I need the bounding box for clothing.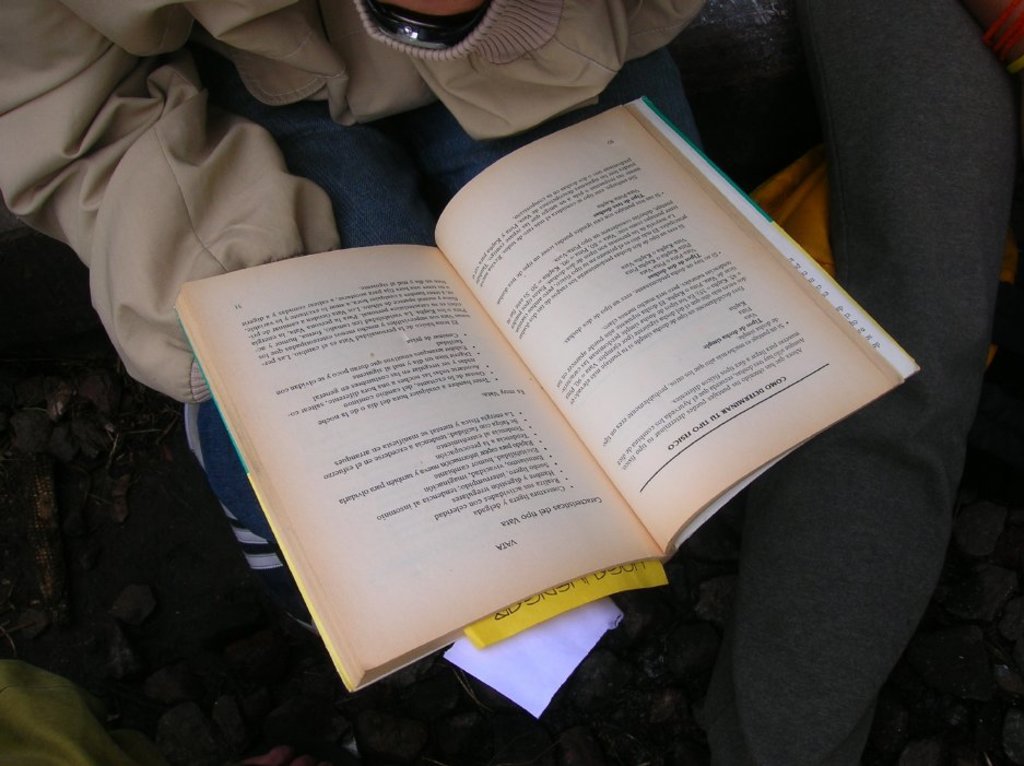
Here it is: bbox=(0, 0, 696, 404).
